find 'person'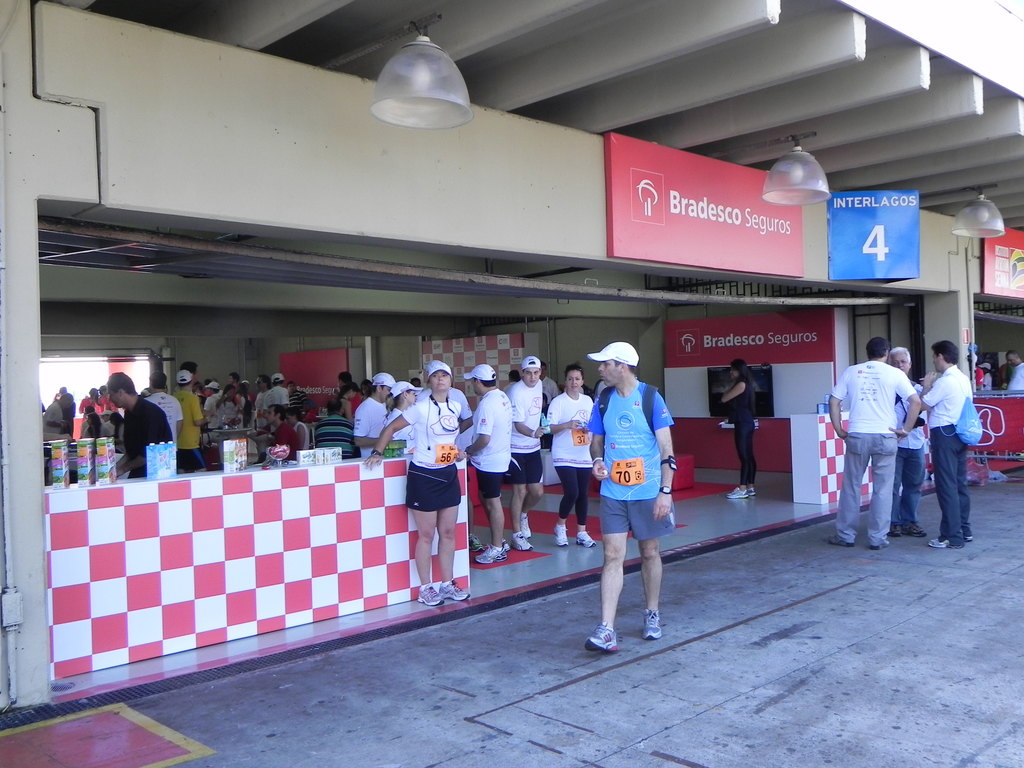
(382,376,420,450)
